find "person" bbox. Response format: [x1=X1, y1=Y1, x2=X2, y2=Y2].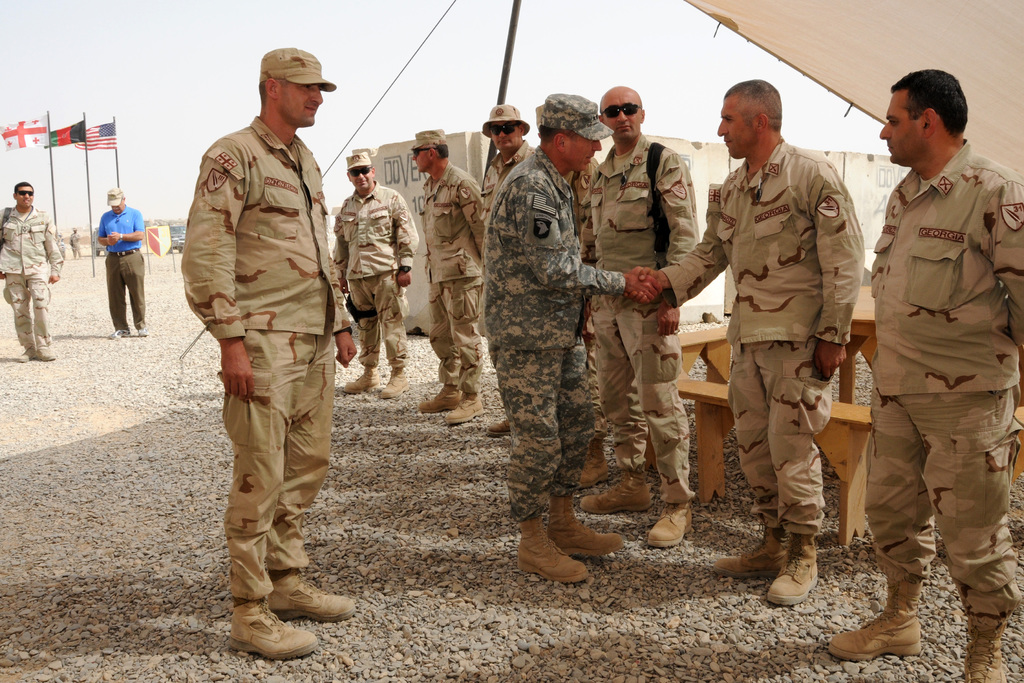
[x1=102, y1=190, x2=150, y2=339].
